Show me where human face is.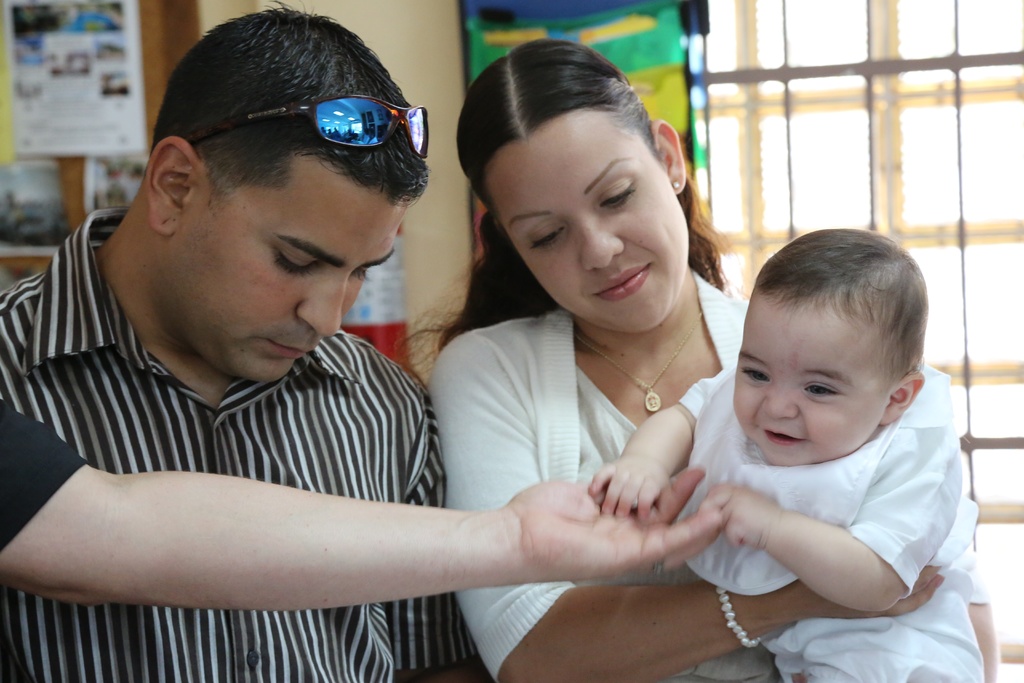
human face is at {"x1": 172, "y1": 155, "x2": 406, "y2": 385}.
